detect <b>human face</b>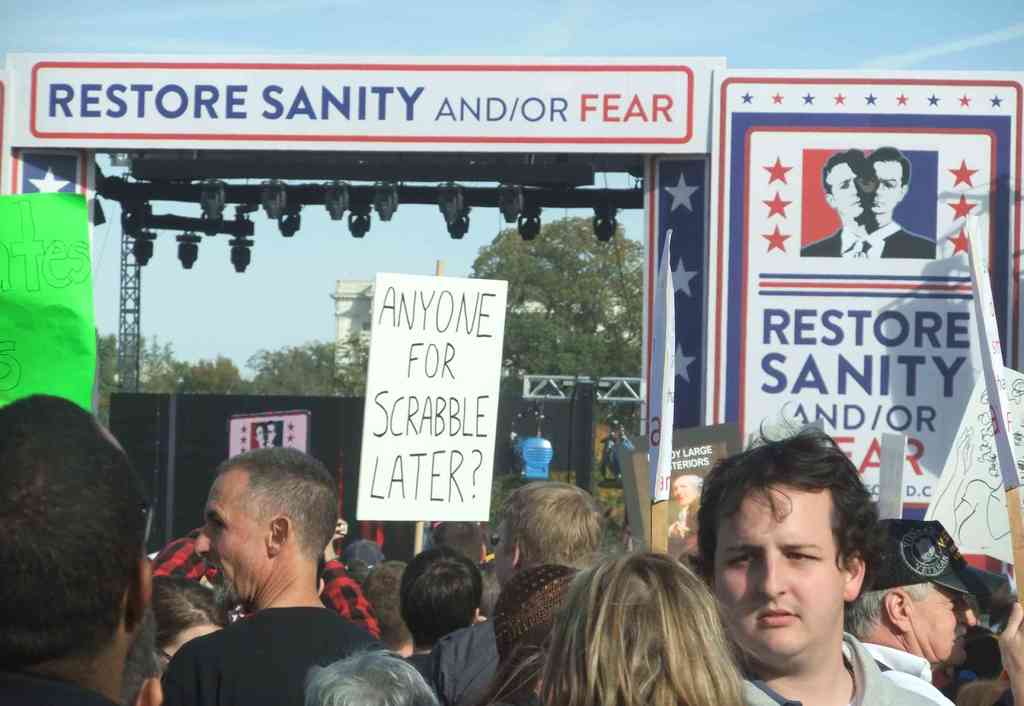
locate(197, 473, 268, 609)
